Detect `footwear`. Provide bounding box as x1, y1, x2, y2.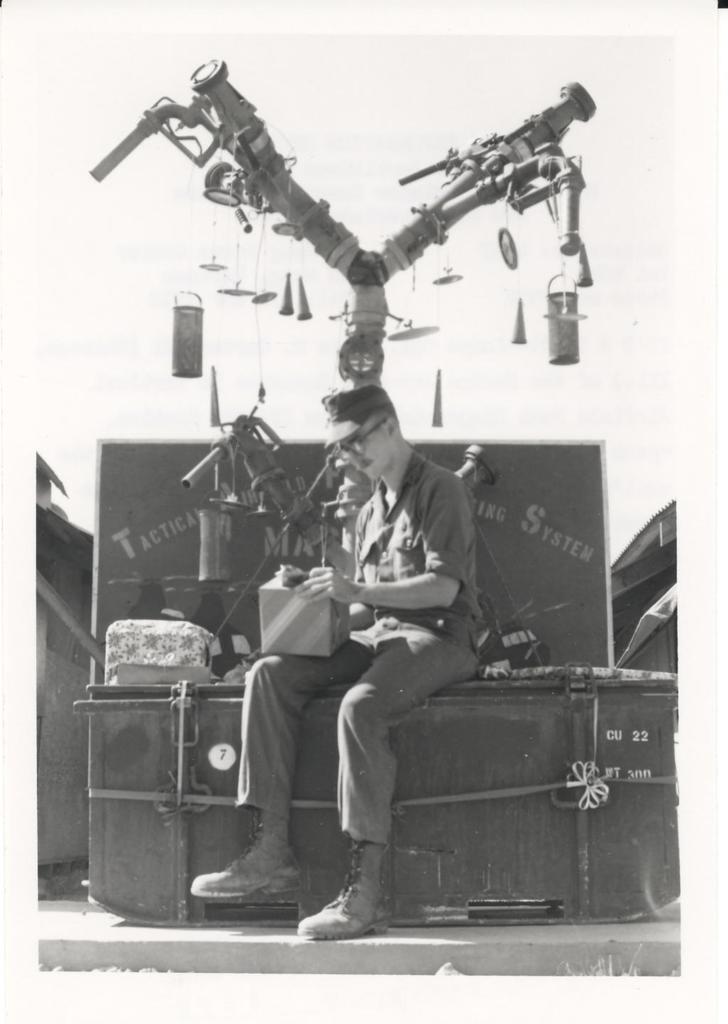
286, 835, 386, 937.
